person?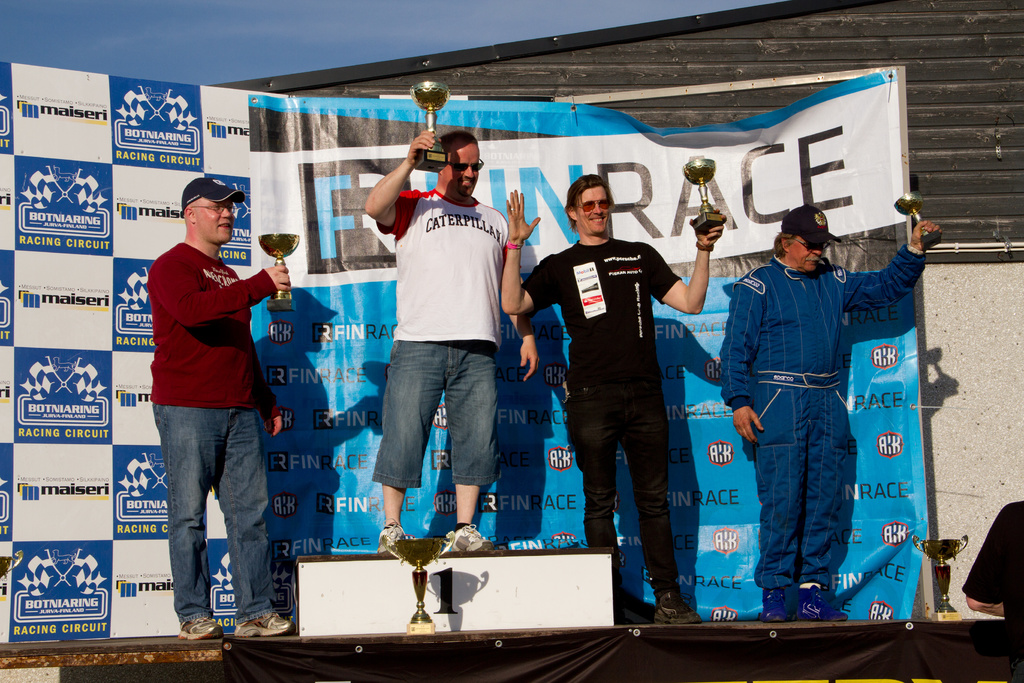
<box>719,201,944,622</box>
